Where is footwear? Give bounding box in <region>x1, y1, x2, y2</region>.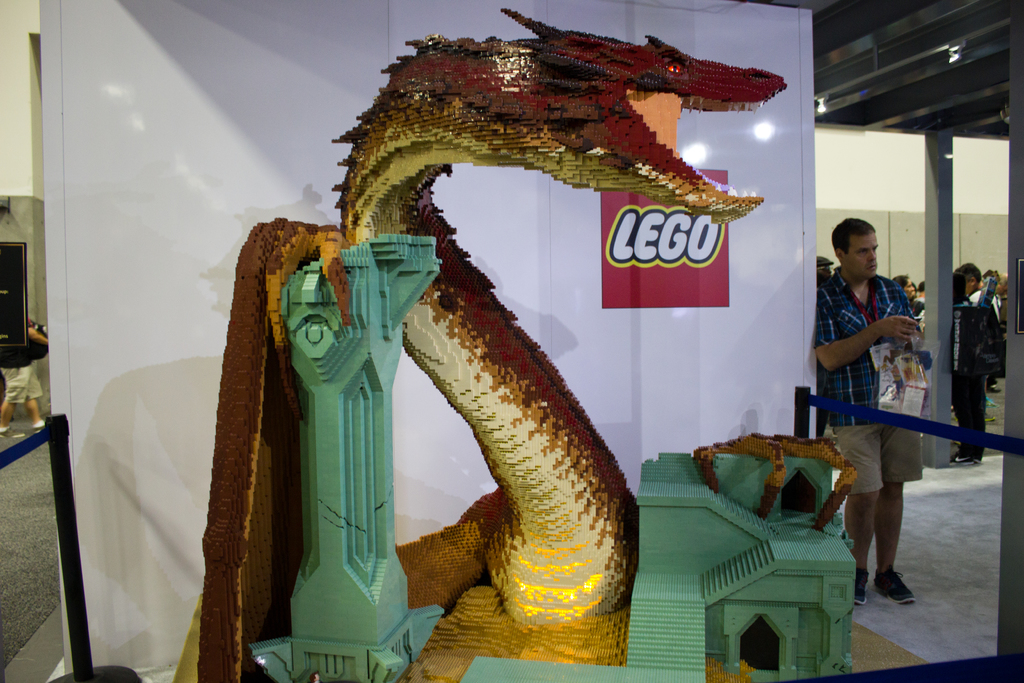
<region>984, 397, 1003, 410</region>.
